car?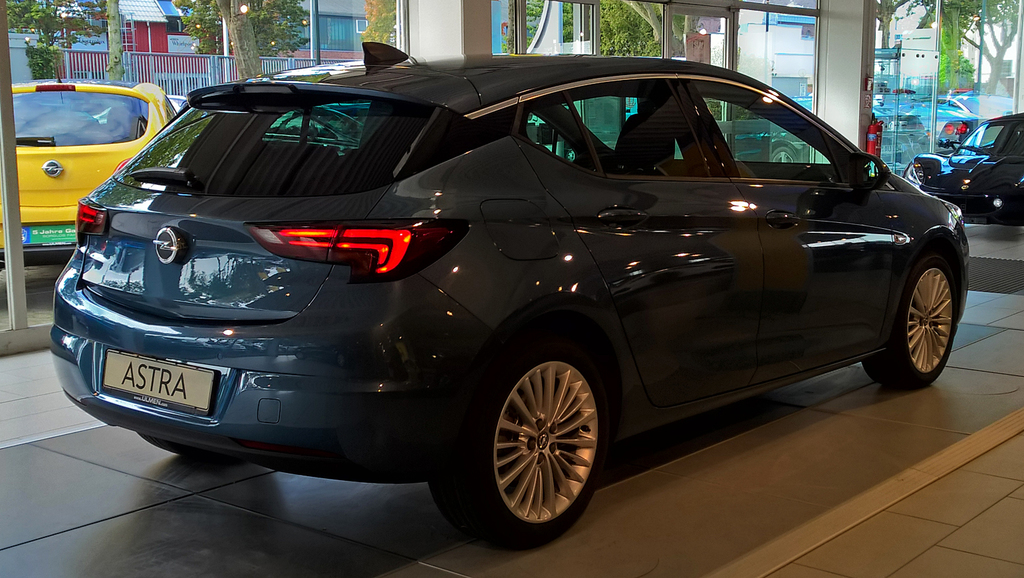
region(904, 112, 1023, 228)
